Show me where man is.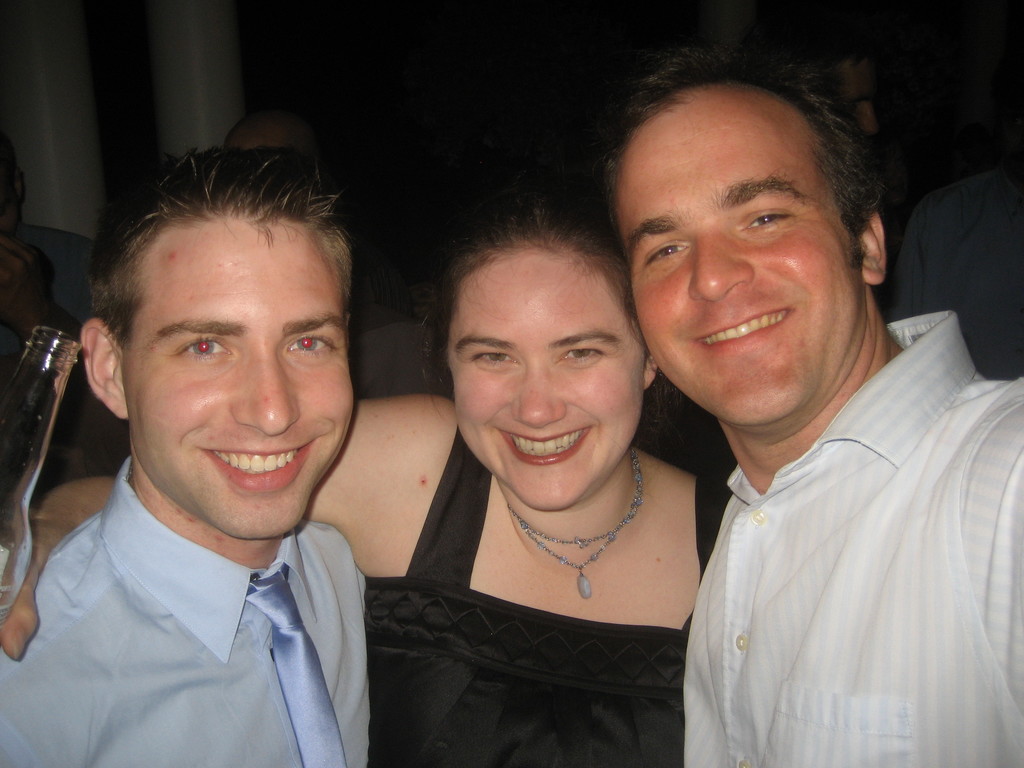
man is at locate(0, 148, 372, 767).
